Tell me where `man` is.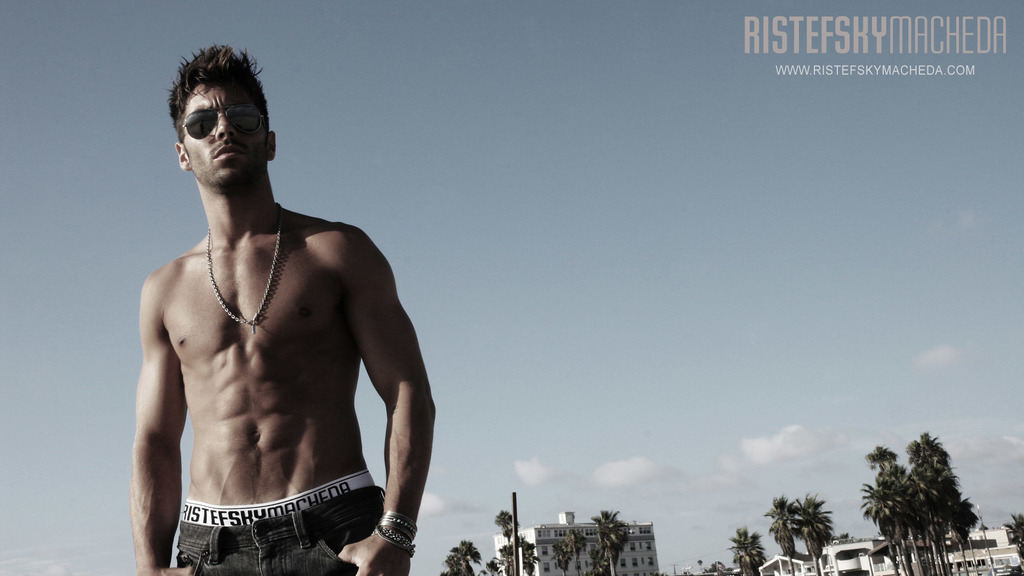
`man` is at BBox(129, 43, 435, 575).
